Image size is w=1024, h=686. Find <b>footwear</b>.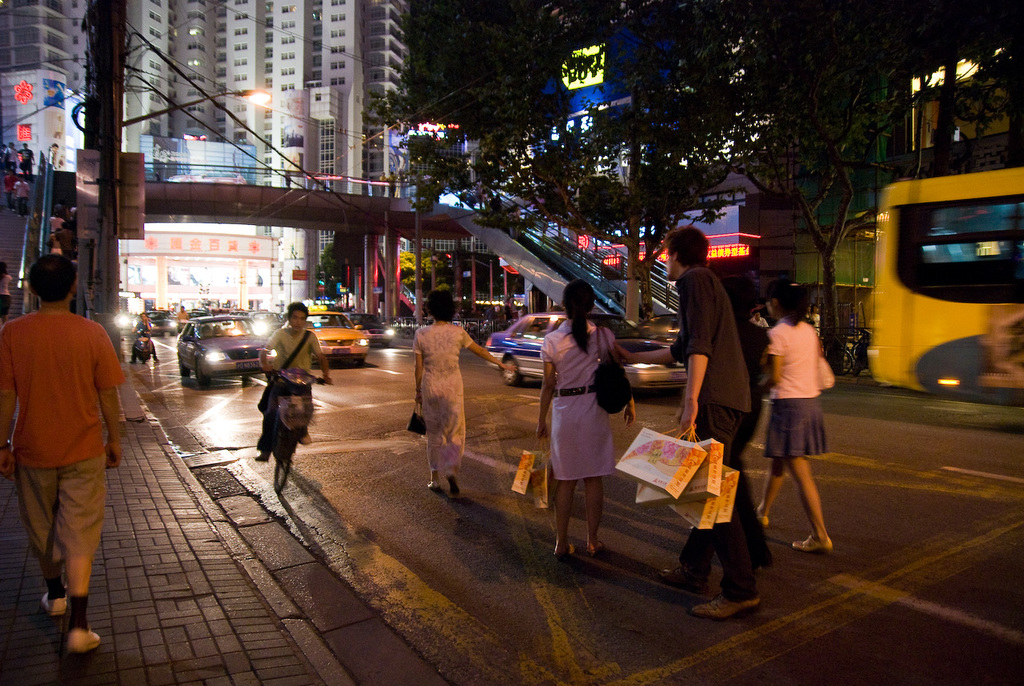
(258, 449, 272, 463).
